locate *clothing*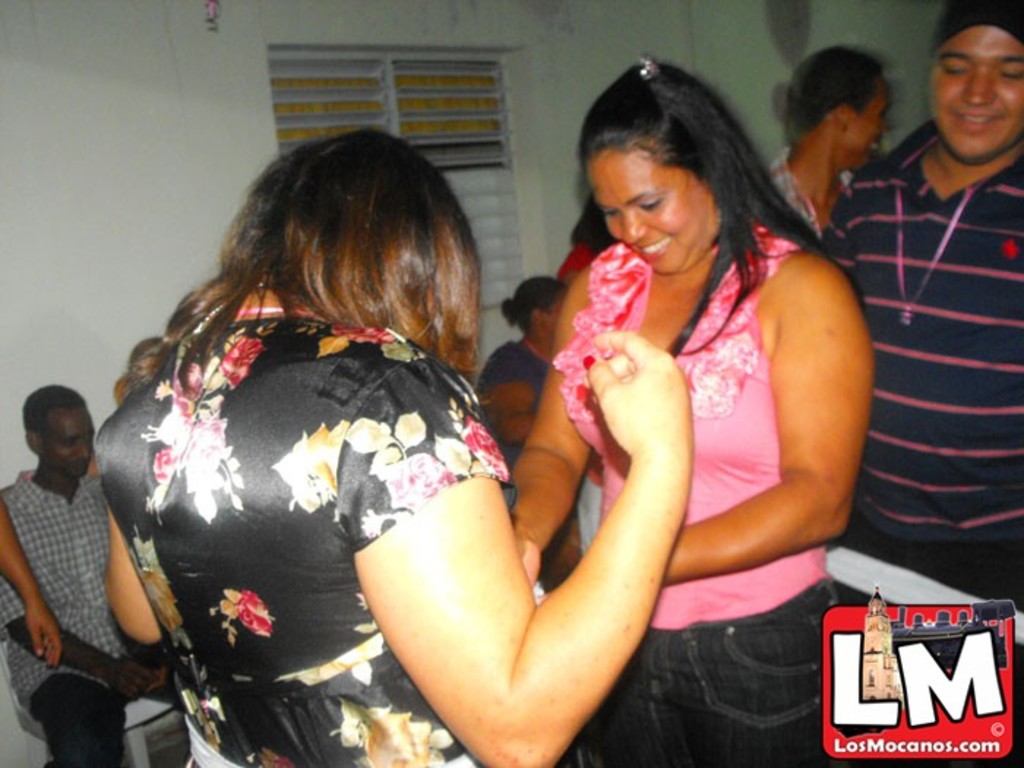
x1=108 y1=219 x2=513 y2=736
